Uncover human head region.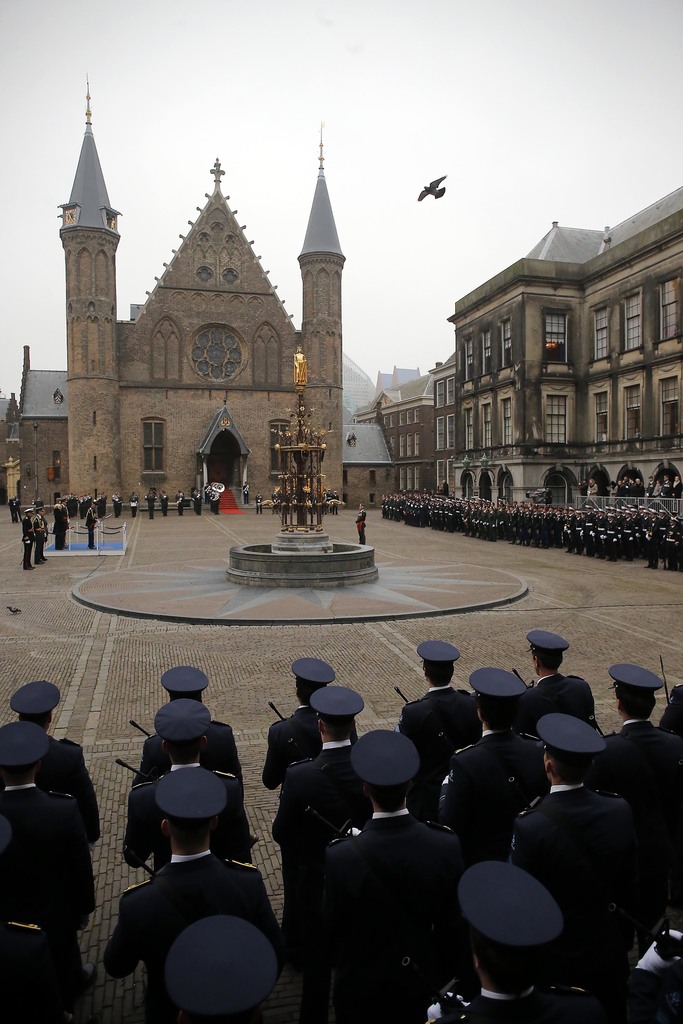
Uncovered: [left=353, top=502, right=367, bottom=543].
